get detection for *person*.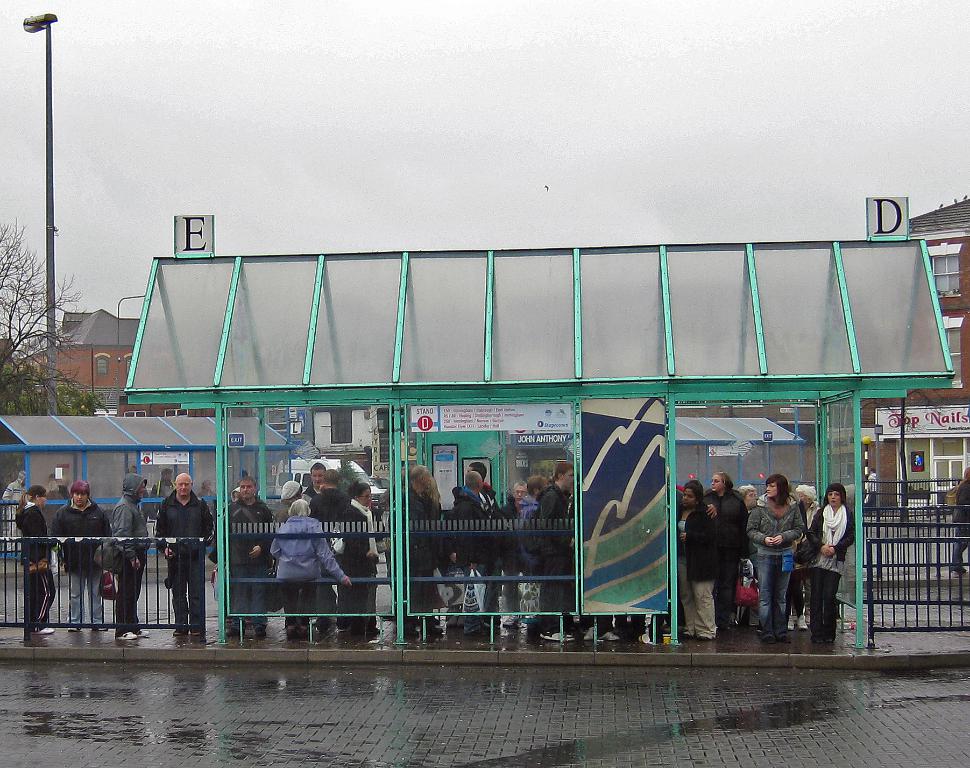
Detection: bbox=(299, 471, 355, 628).
